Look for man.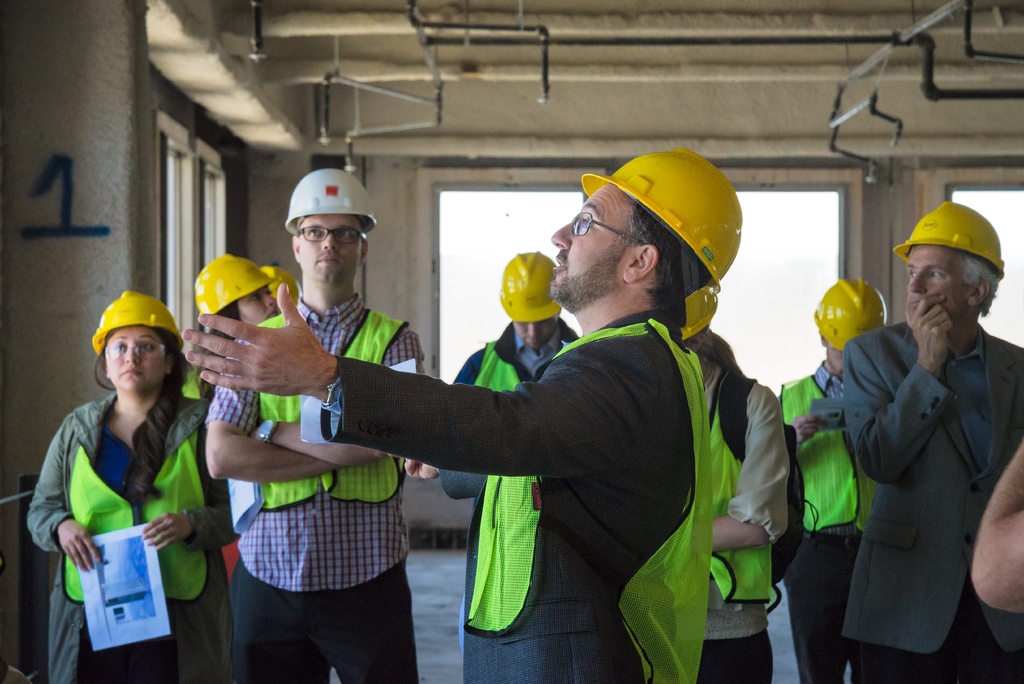
Found: select_region(815, 200, 1020, 683).
